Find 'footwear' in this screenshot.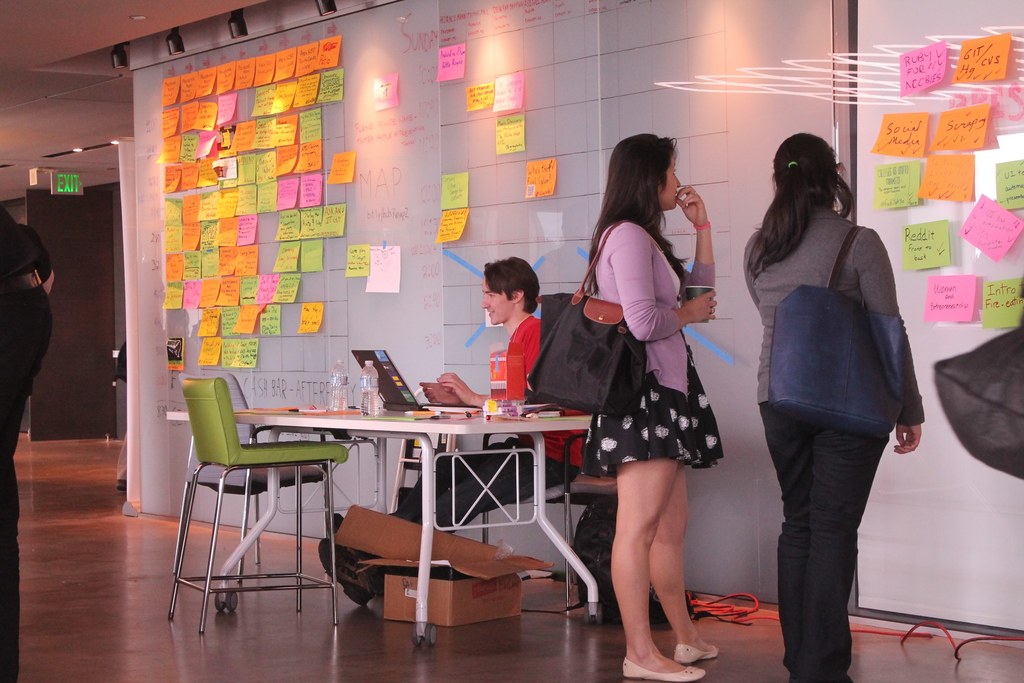
The bounding box for 'footwear' is box(623, 658, 703, 679).
